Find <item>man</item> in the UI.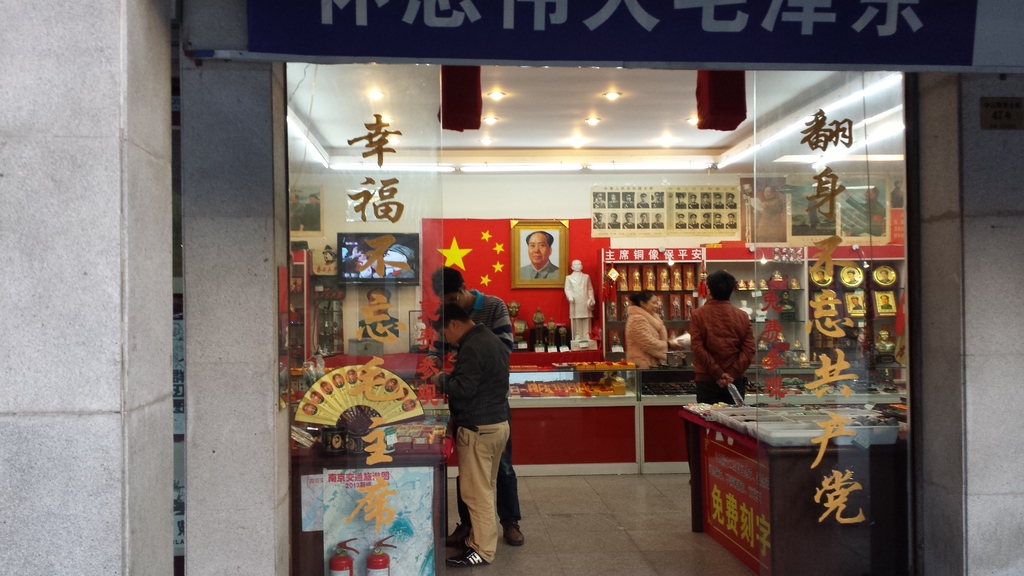
UI element at Rect(607, 195, 620, 209).
